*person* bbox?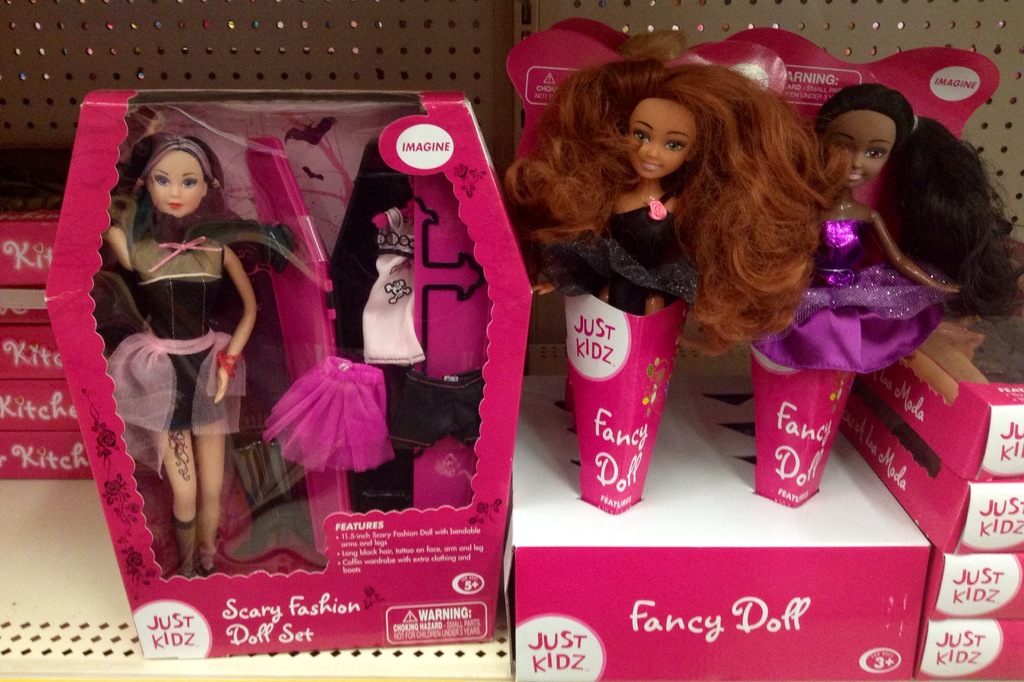
crop(521, 73, 703, 337)
